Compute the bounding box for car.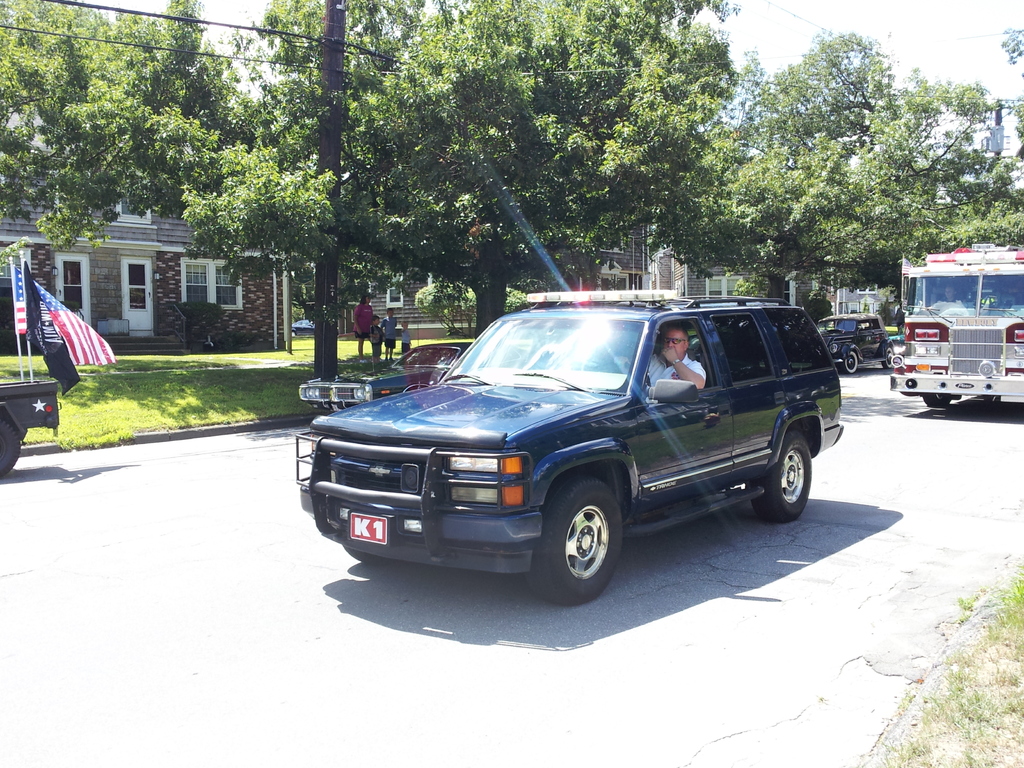
(298,339,476,413).
